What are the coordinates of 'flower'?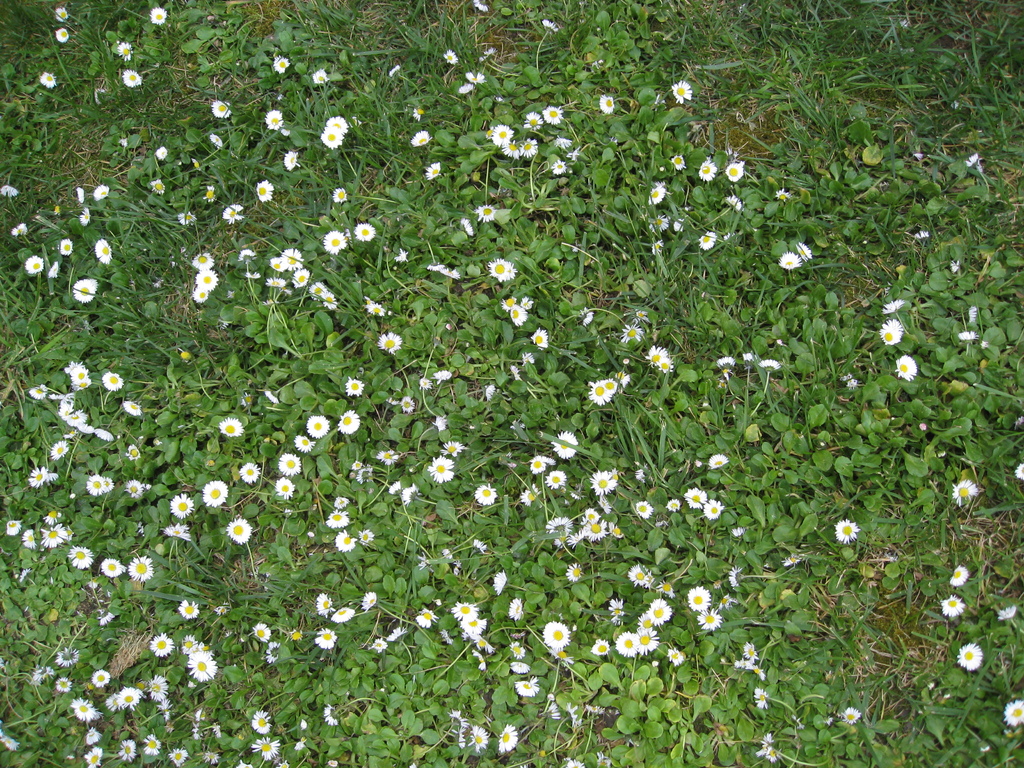
box(202, 183, 220, 202).
